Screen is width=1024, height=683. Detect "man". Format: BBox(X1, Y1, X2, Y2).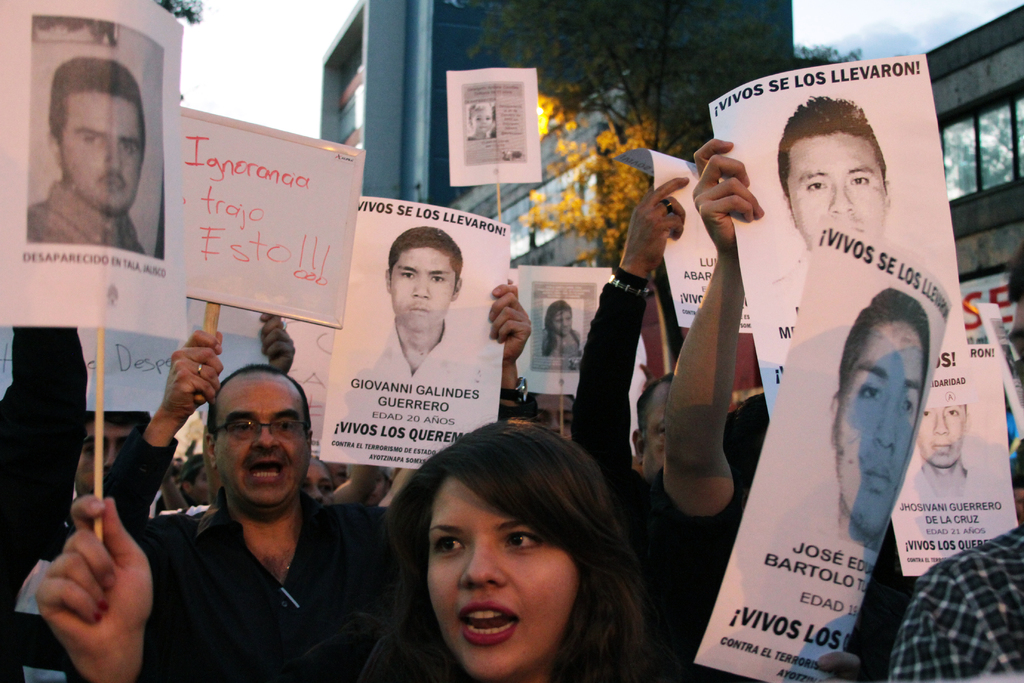
BBox(157, 367, 414, 682).
